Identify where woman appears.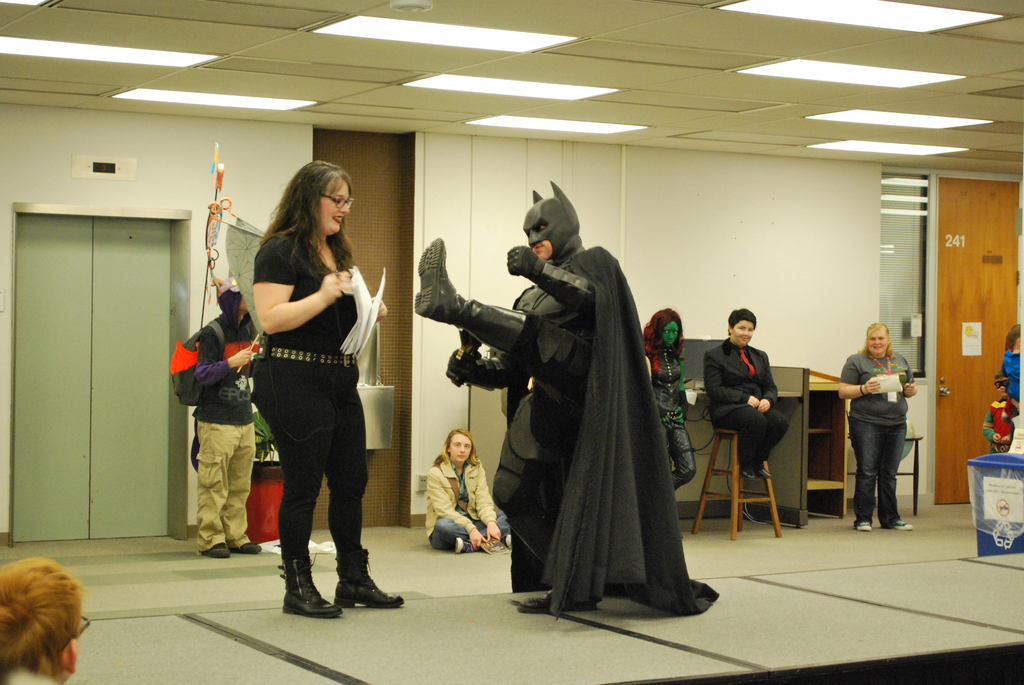
Appears at l=642, t=304, r=697, b=491.
